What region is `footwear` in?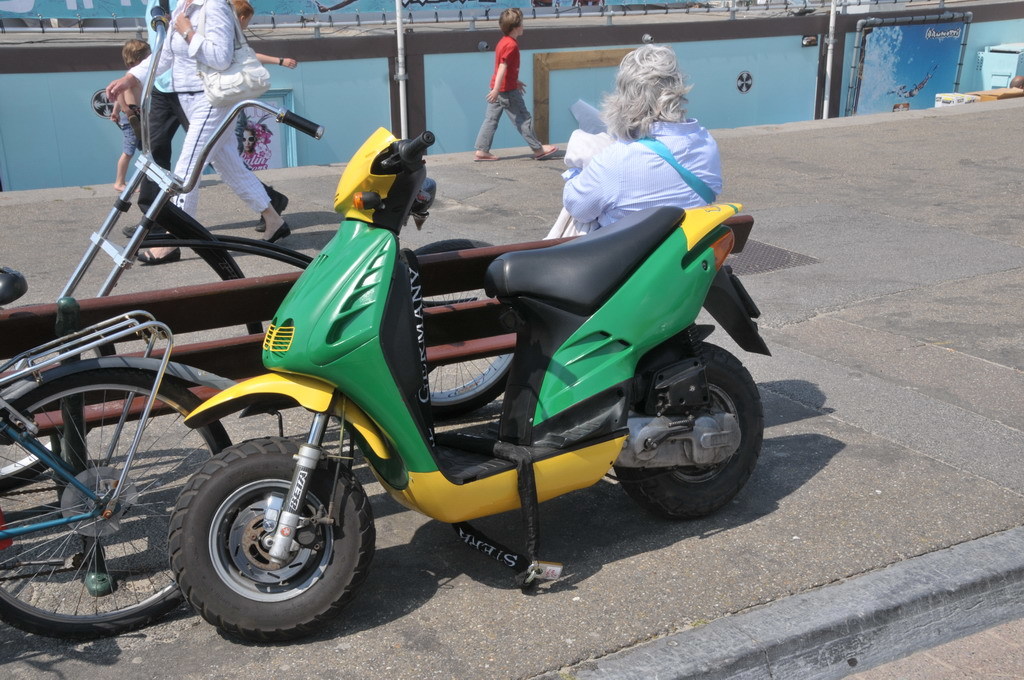
{"x1": 477, "y1": 151, "x2": 504, "y2": 159}.
